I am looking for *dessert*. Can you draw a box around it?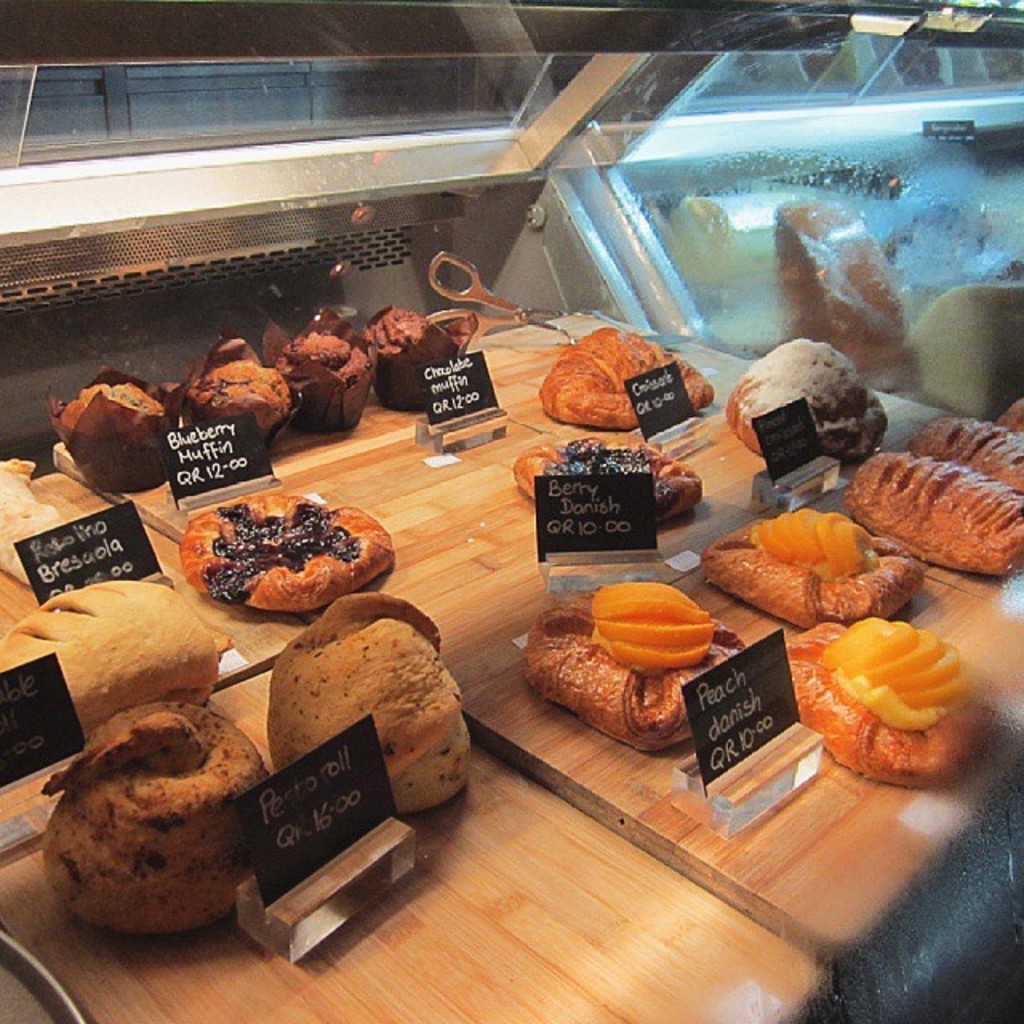
Sure, the bounding box is left=254, top=590, right=478, bottom=806.
